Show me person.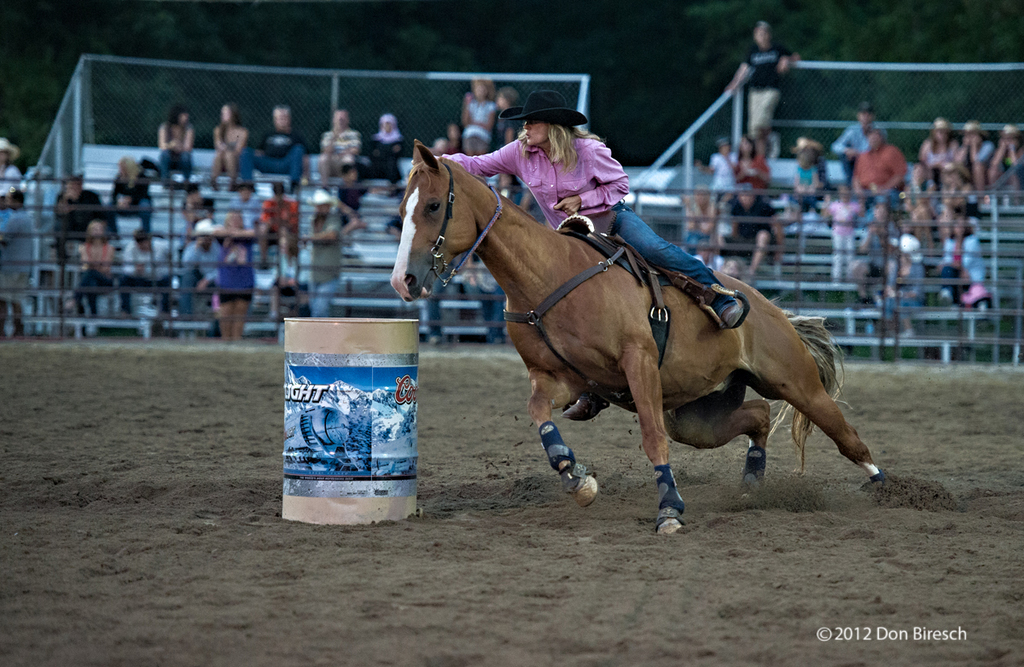
person is here: l=433, t=84, r=748, b=423.
